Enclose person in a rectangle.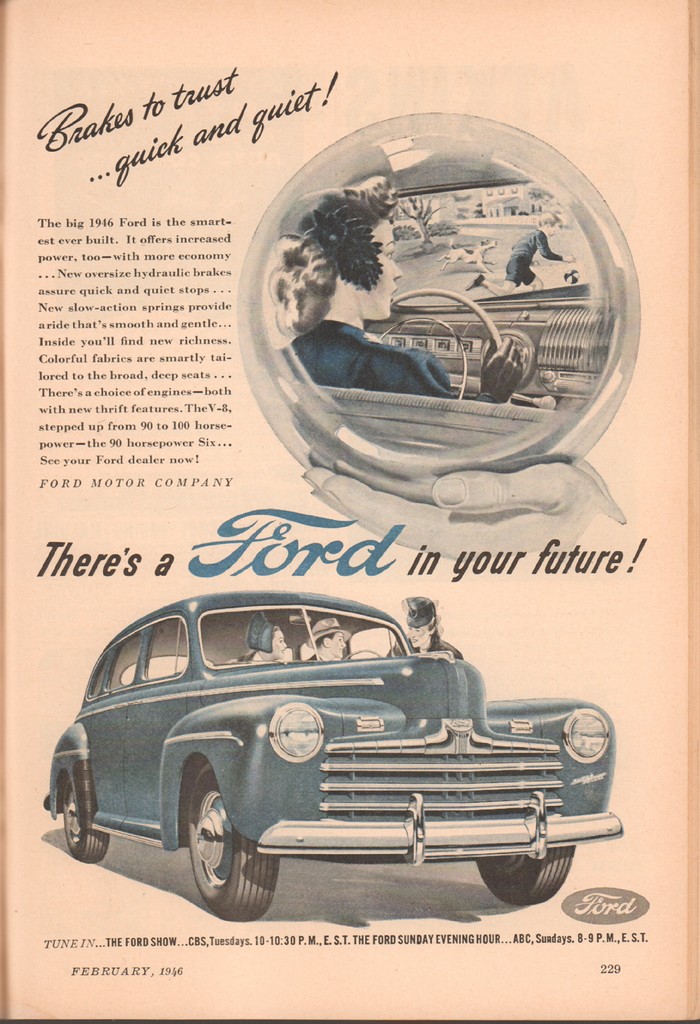
(391,593,465,666).
